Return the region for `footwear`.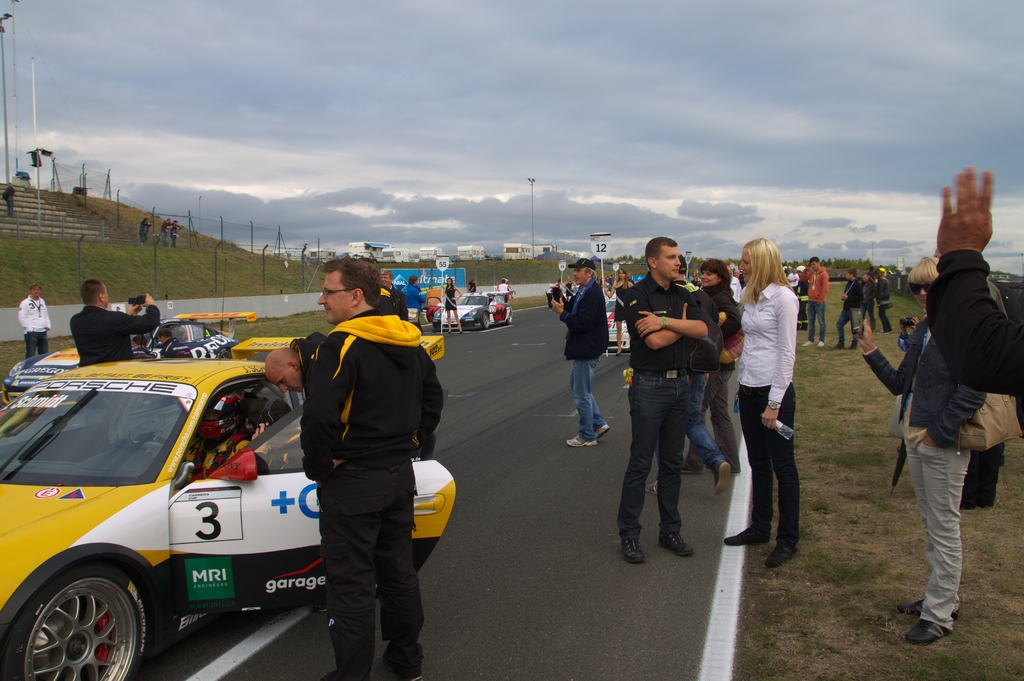
{"left": 849, "top": 344, "right": 860, "bottom": 349}.
